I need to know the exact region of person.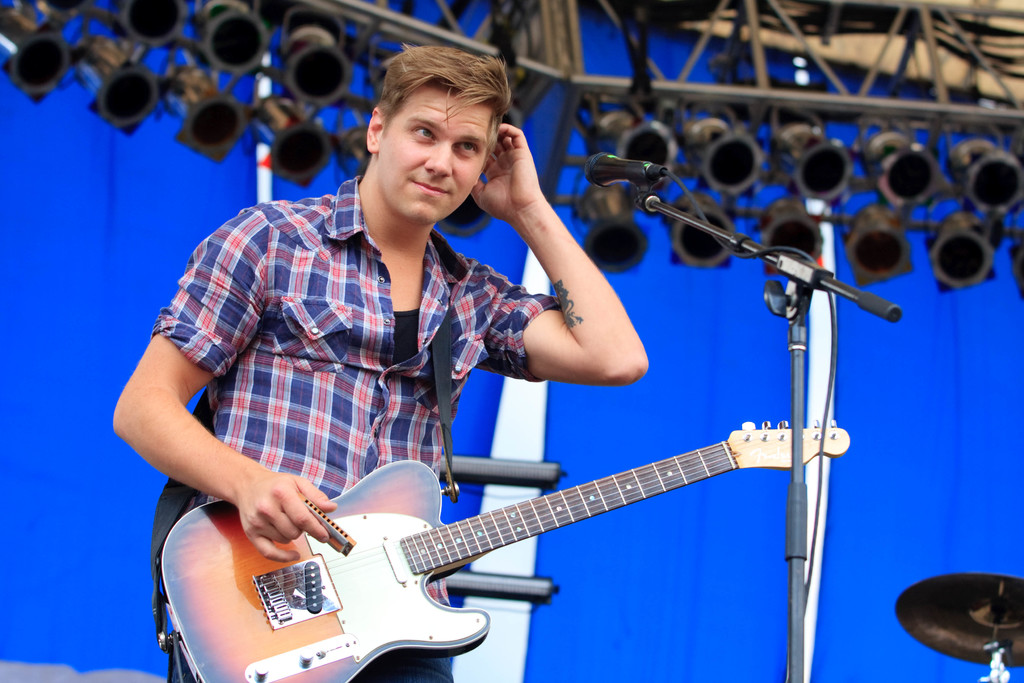
Region: [left=108, top=51, right=644, bottom=682].
